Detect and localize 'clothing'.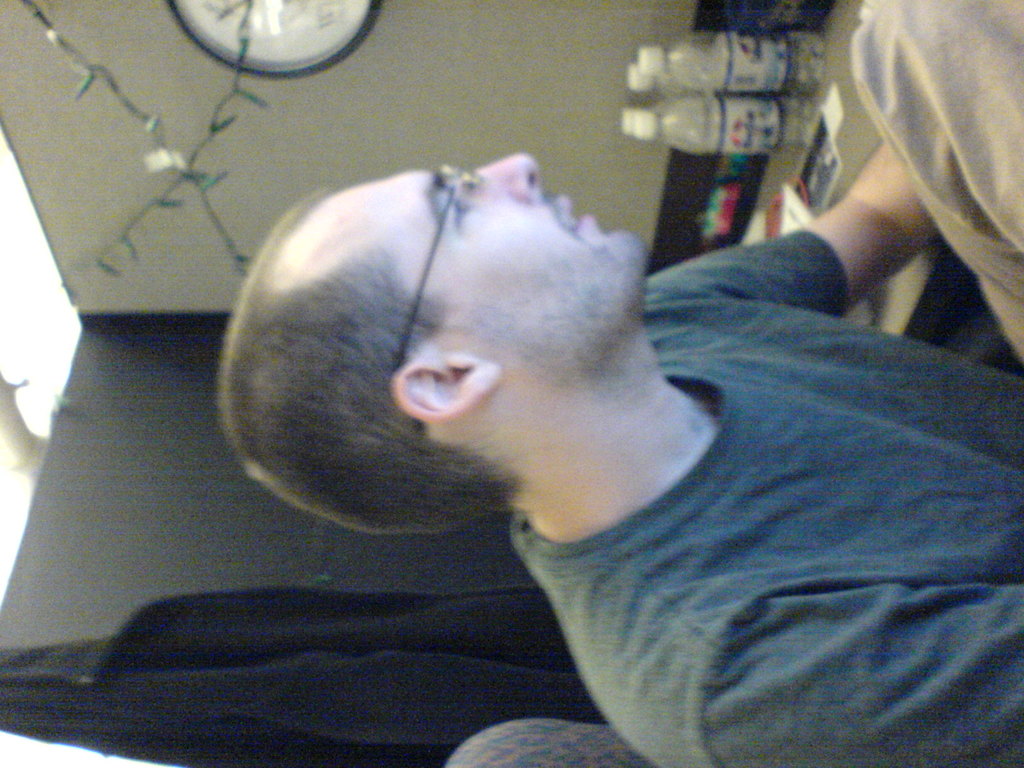
Localized at {"x1": 508, "y1": 225, "x2": 1023, "y2": 767}.
